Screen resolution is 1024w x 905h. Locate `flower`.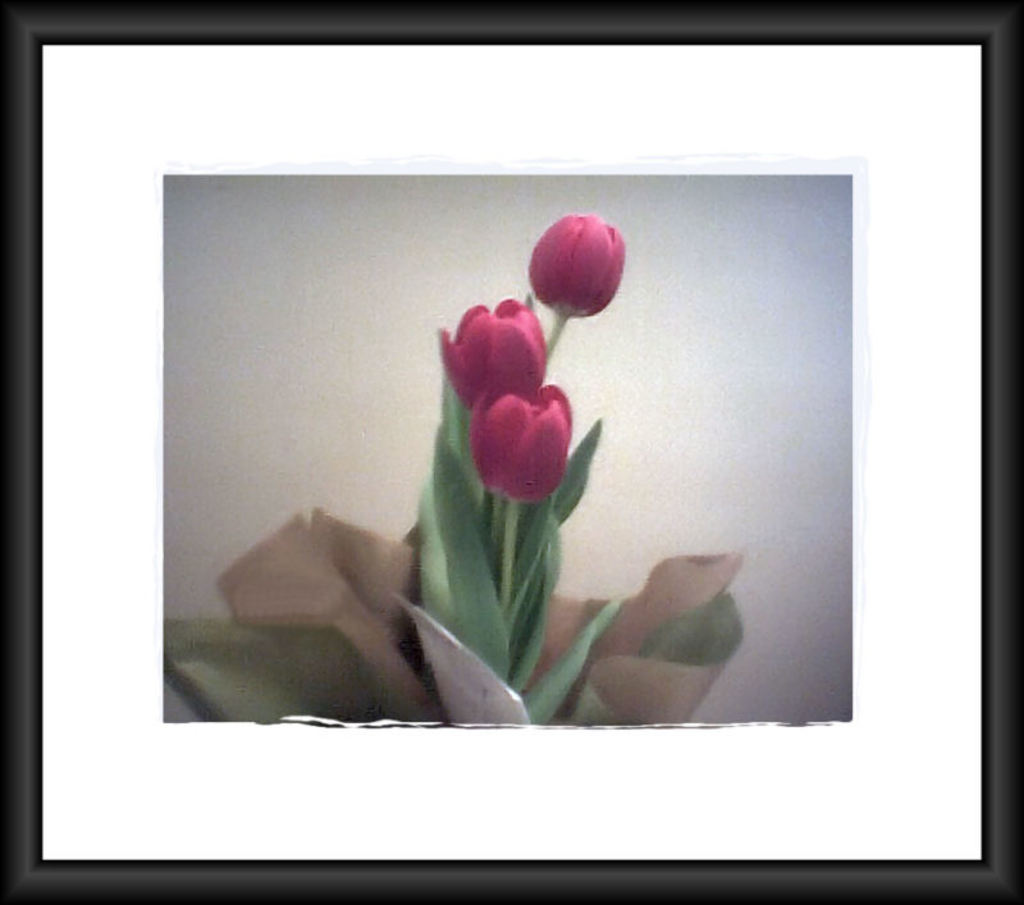
bbox(466, 372, 589, 502).
